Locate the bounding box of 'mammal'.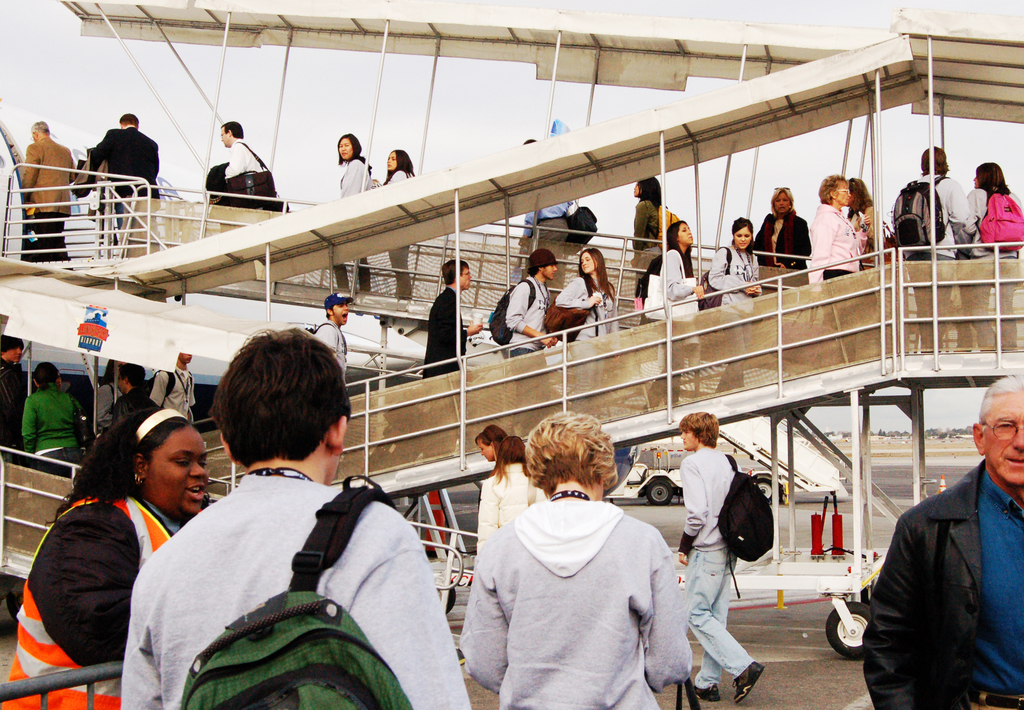
Bounding box: detection(333, 132, 373, 297).
